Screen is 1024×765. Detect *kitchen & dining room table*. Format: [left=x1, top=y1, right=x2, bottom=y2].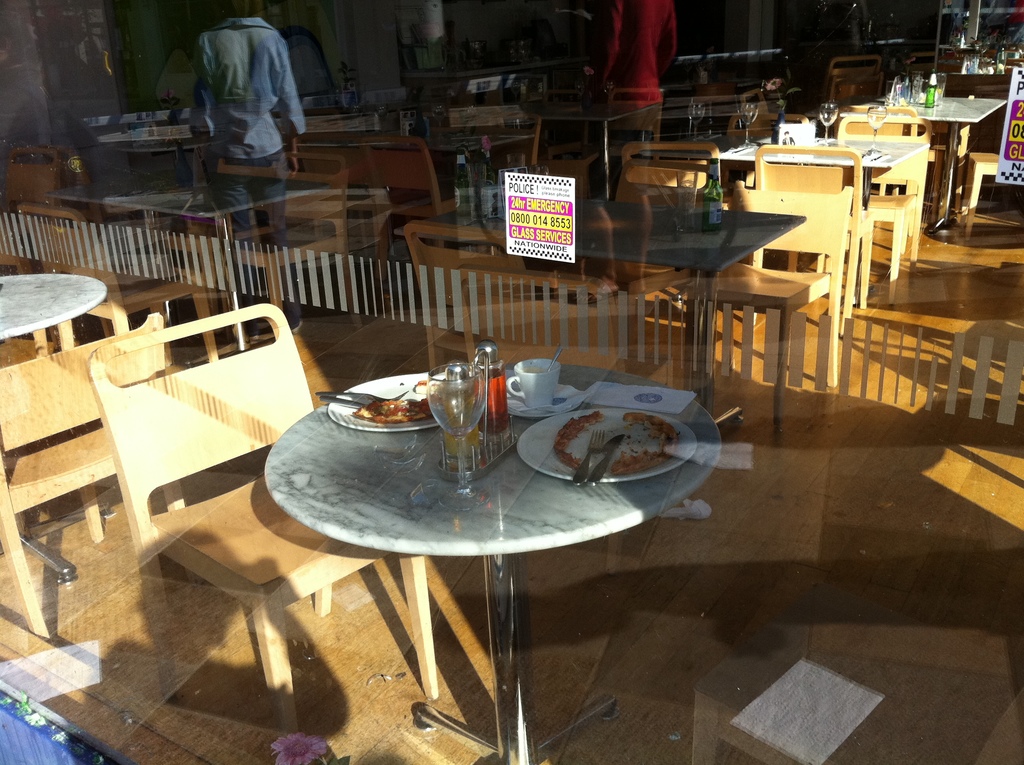
[left=262, top=354, right=727, bottom=764].
